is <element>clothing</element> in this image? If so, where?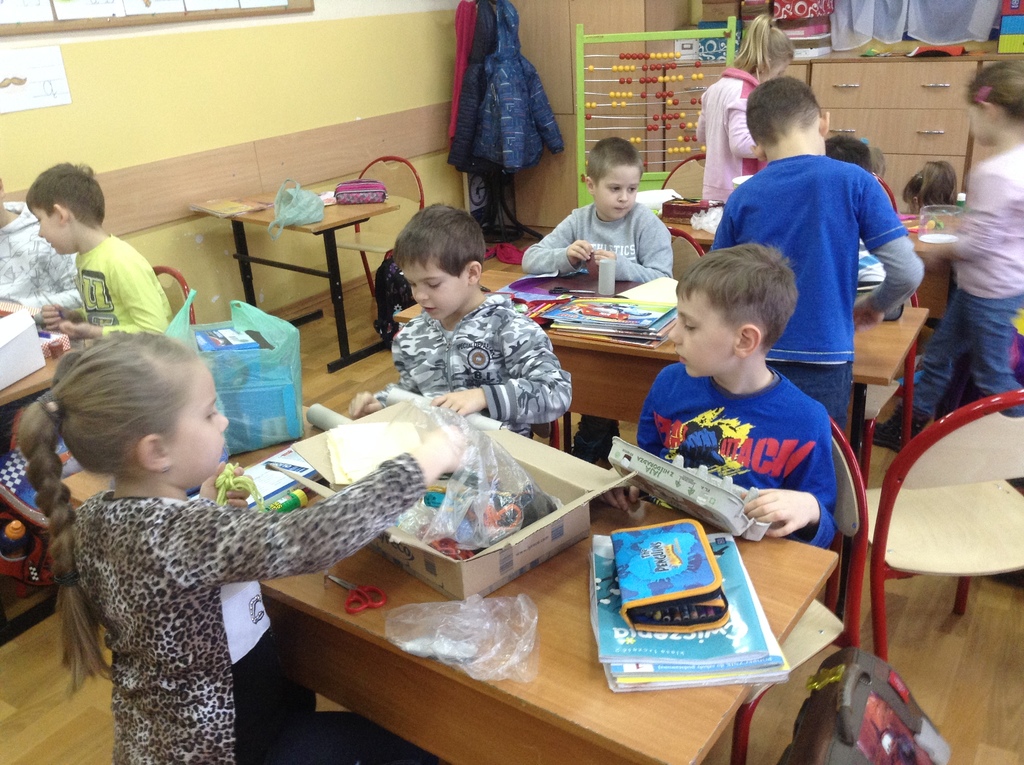
Yes, at <box>700,150,920,417</box>.
